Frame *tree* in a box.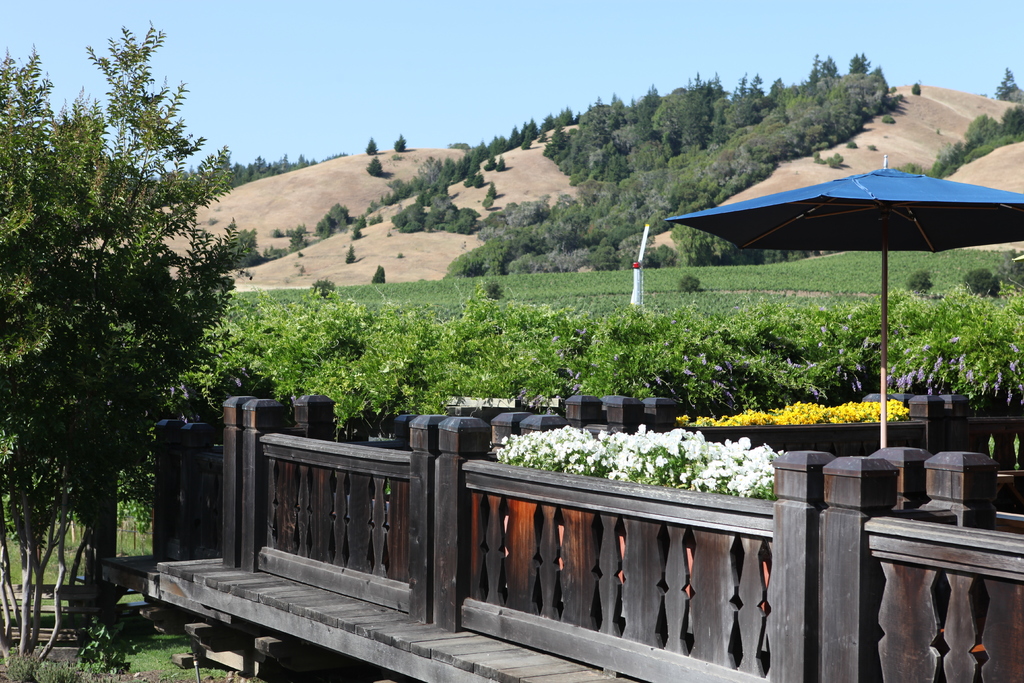
[0, 16, 263, 680].
